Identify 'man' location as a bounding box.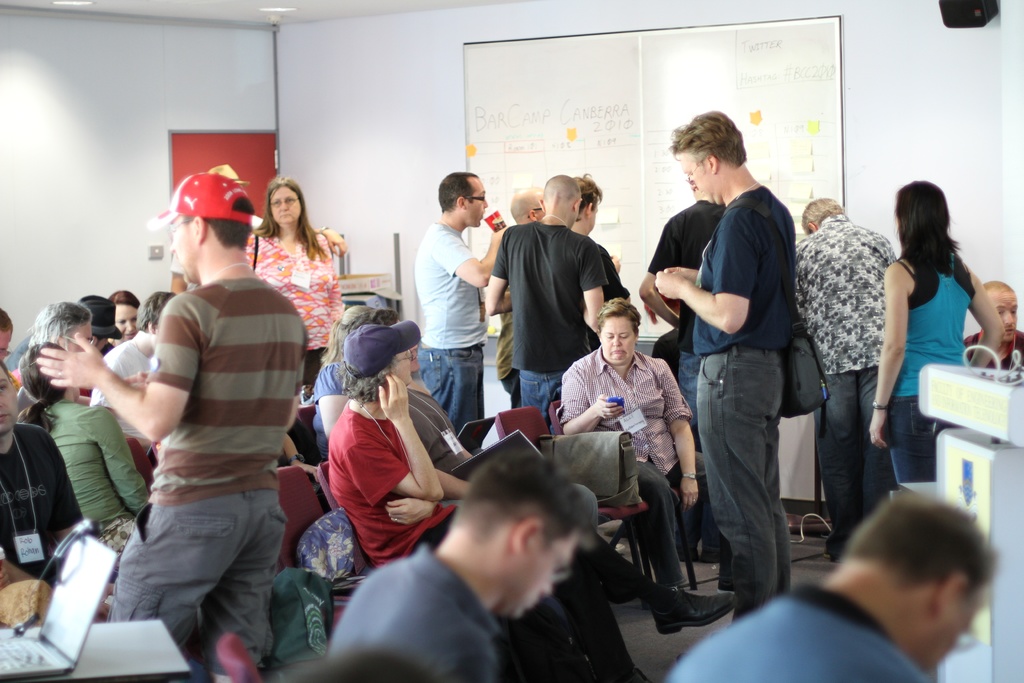
rect(91, 174, 316, 682).
